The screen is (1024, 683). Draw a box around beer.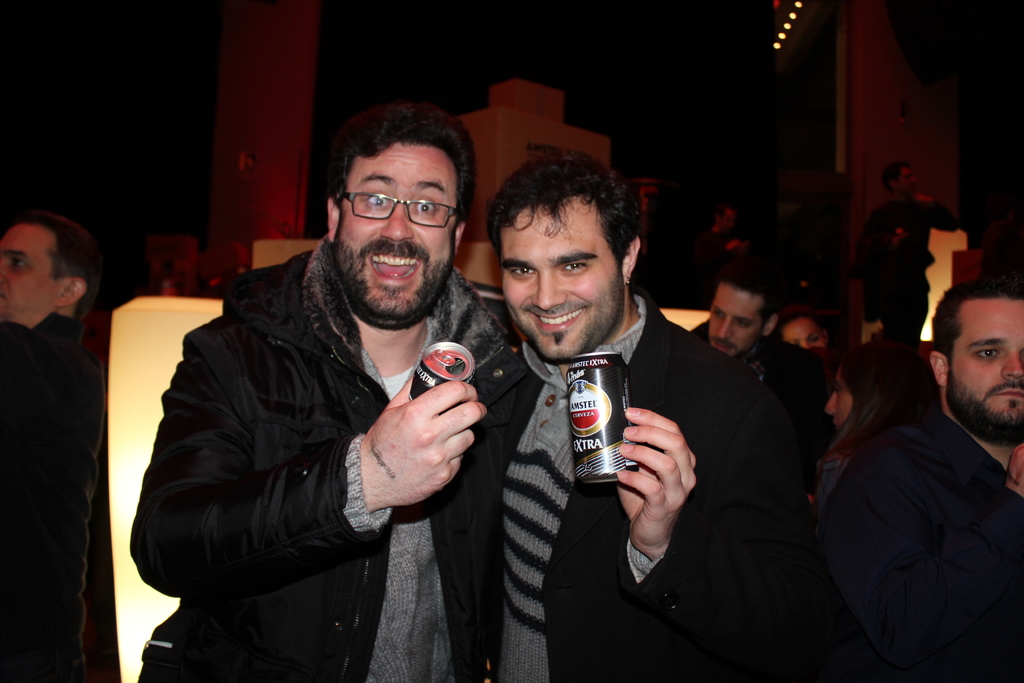
(561, 347, 641, 466).
